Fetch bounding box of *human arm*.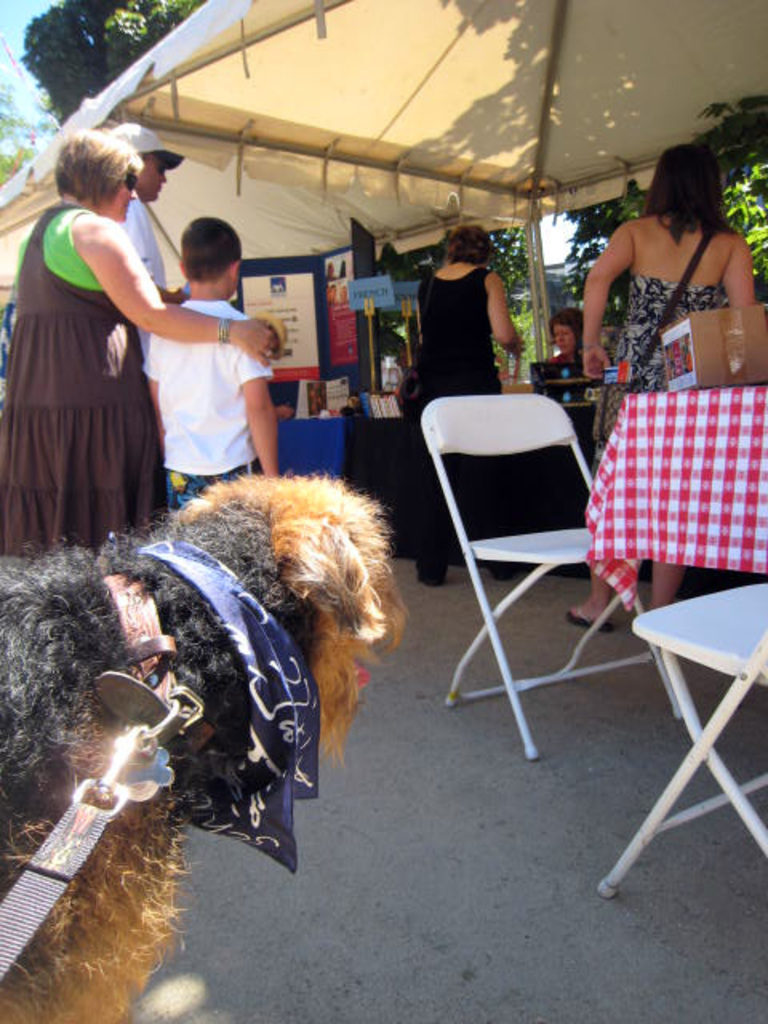
Bbox: detection(714, 230, 760, 355).
